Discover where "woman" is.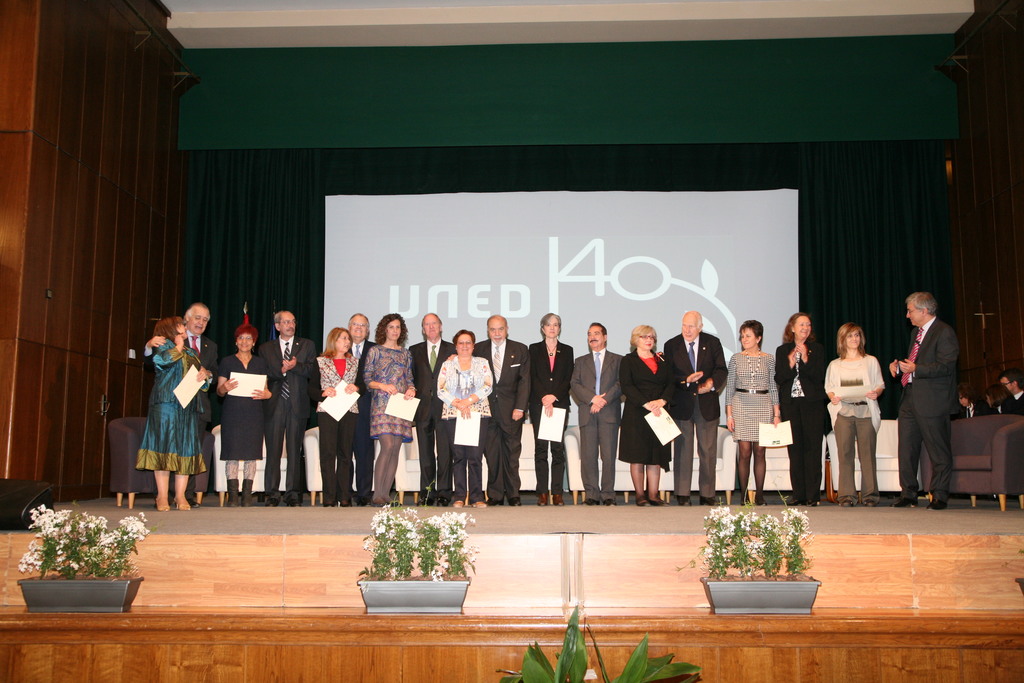
Discovered at {"x1": 132, "y1": 311, "x2": 204, "y2": 488}.
